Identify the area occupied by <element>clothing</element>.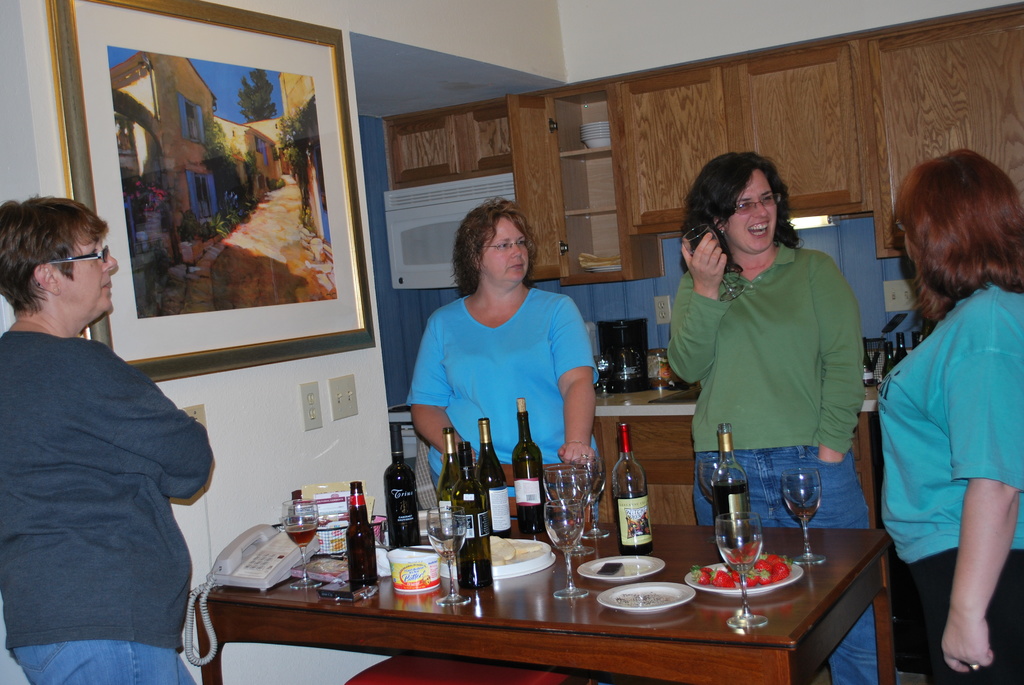
Area: x1=0, y1=328, x2=209, y2=684.
